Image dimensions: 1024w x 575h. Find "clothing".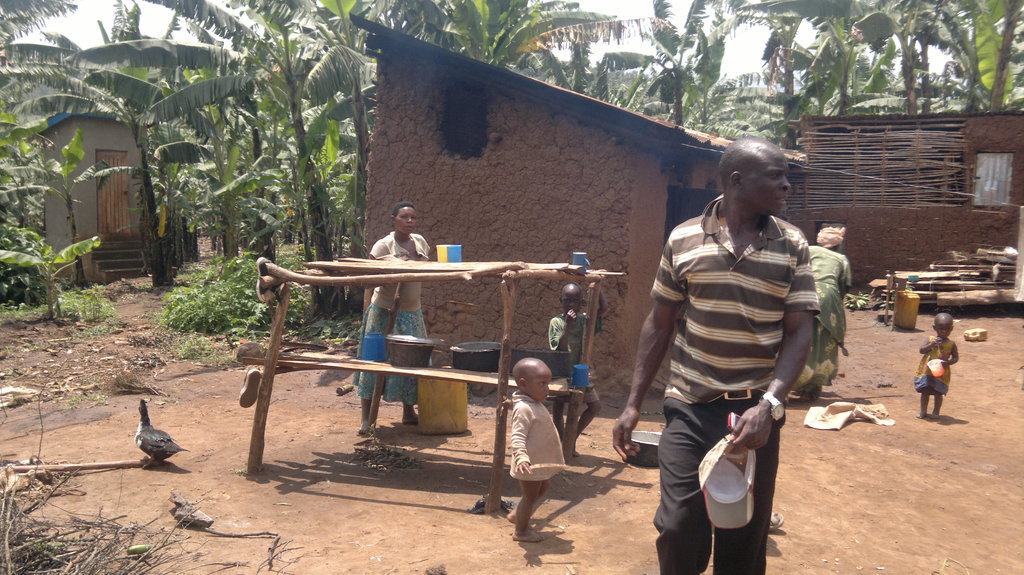
x1=506, y1=395, x2=572, y2=479.
